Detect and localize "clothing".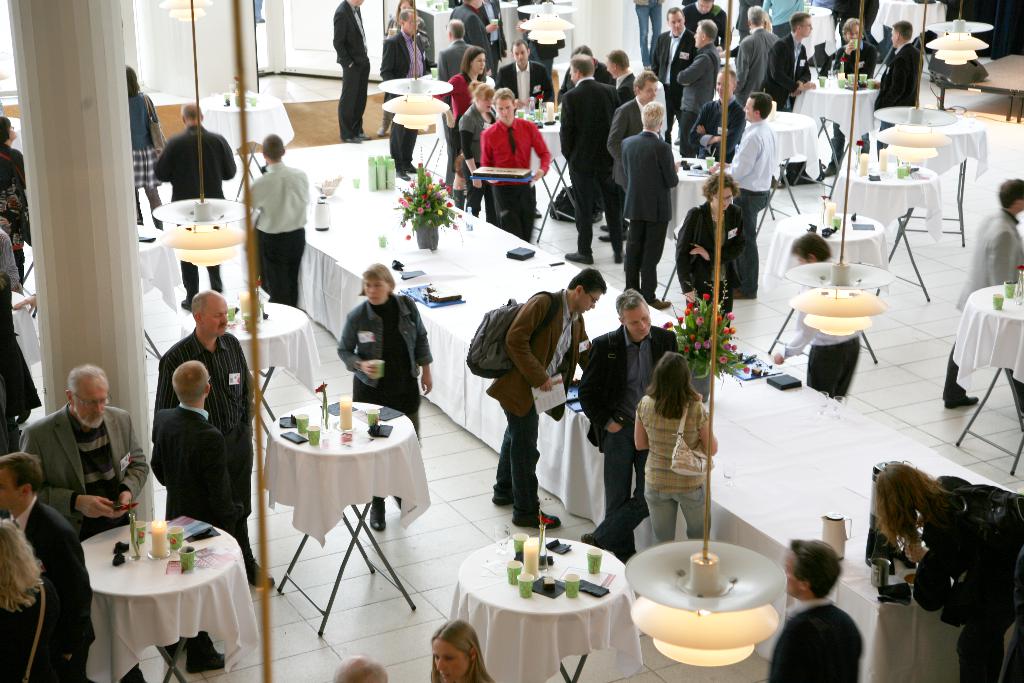
Localized at l=154, t=327, r=262, b=439.
